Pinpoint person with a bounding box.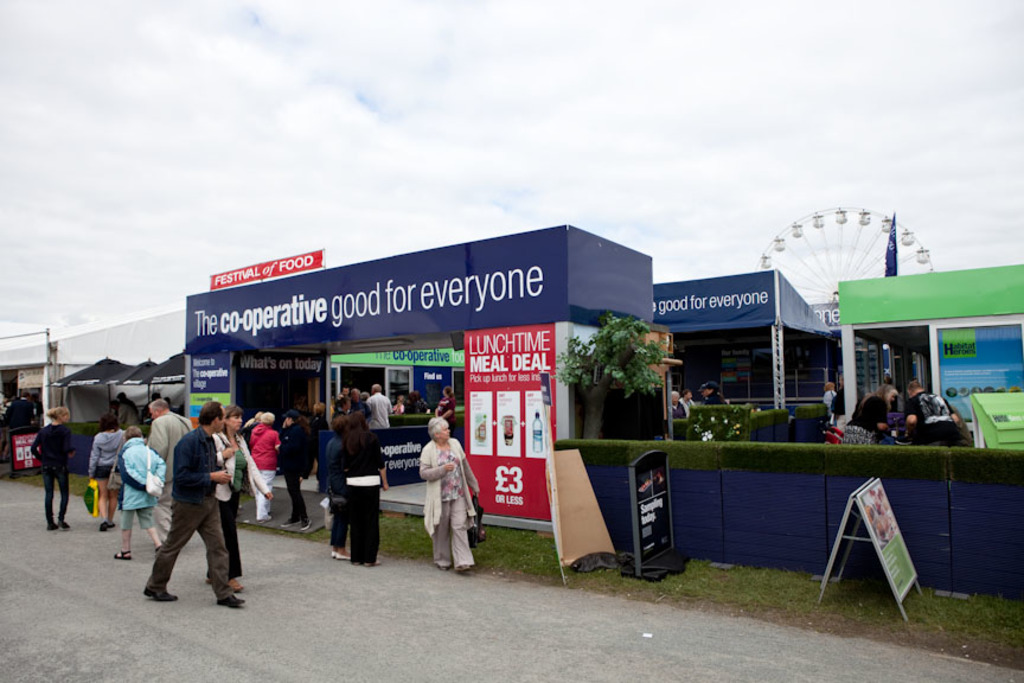
bbox(668, 390, 689, 417).
